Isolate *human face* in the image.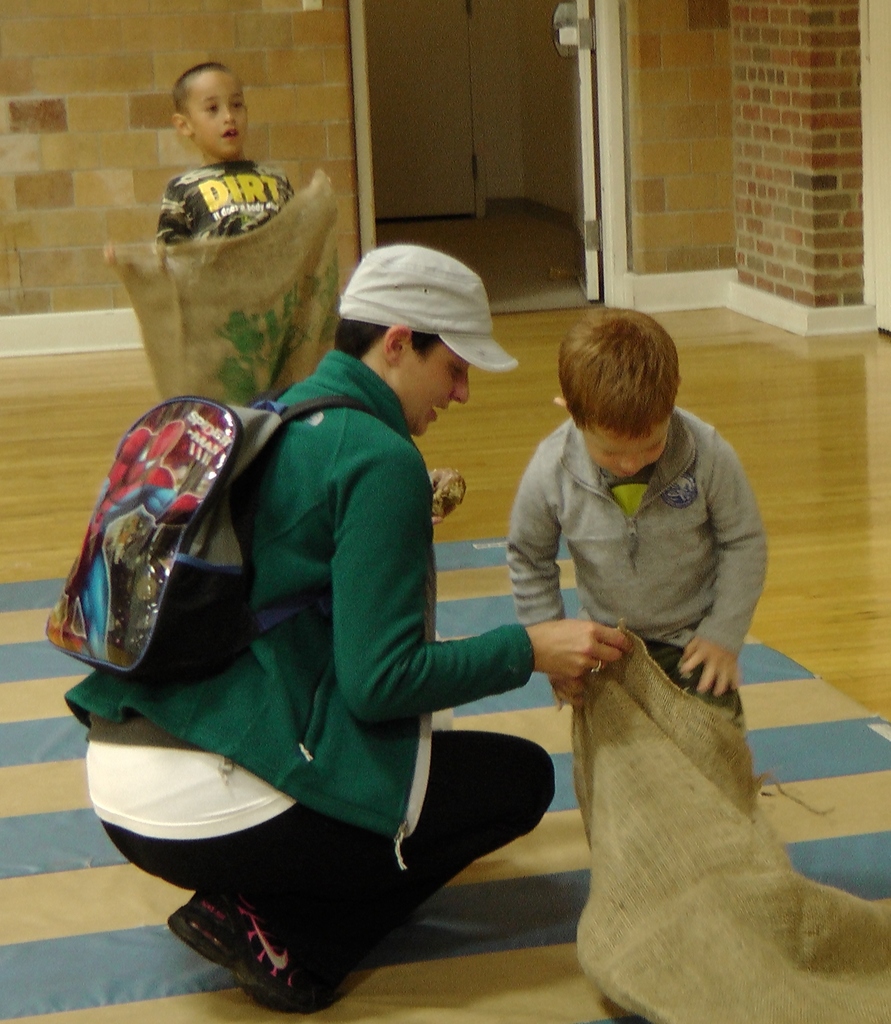
Isolated region: BBox(397, 344, 466, 435).
